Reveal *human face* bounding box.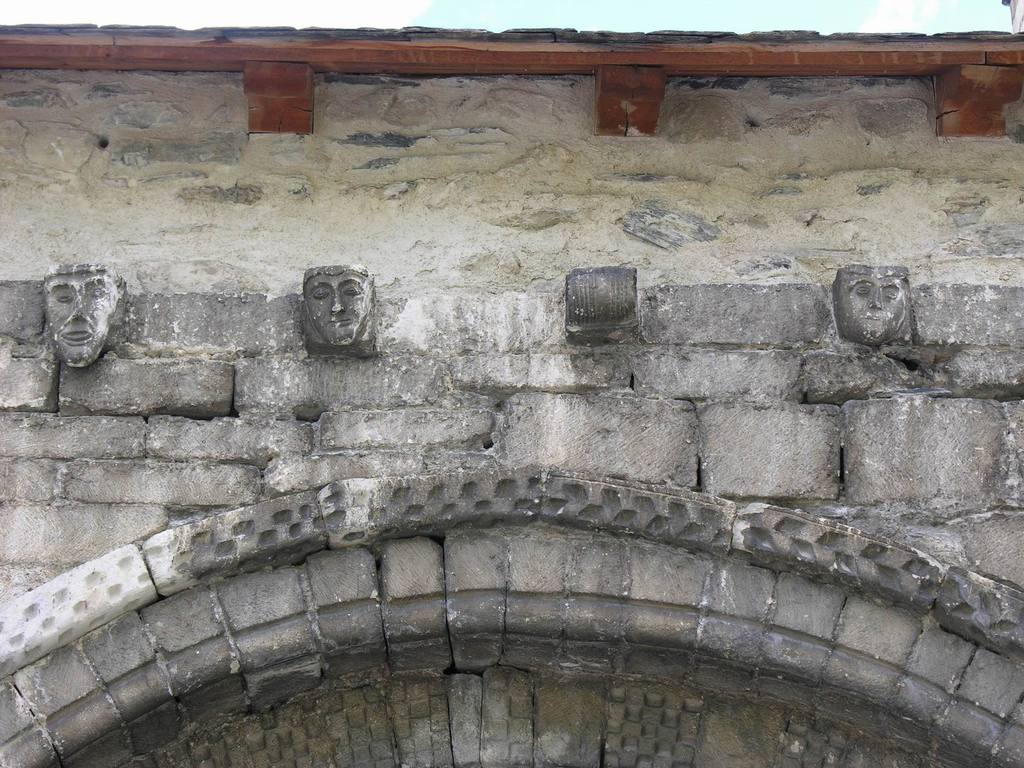
Revealed: bbox(844, 273, 906, 342).
